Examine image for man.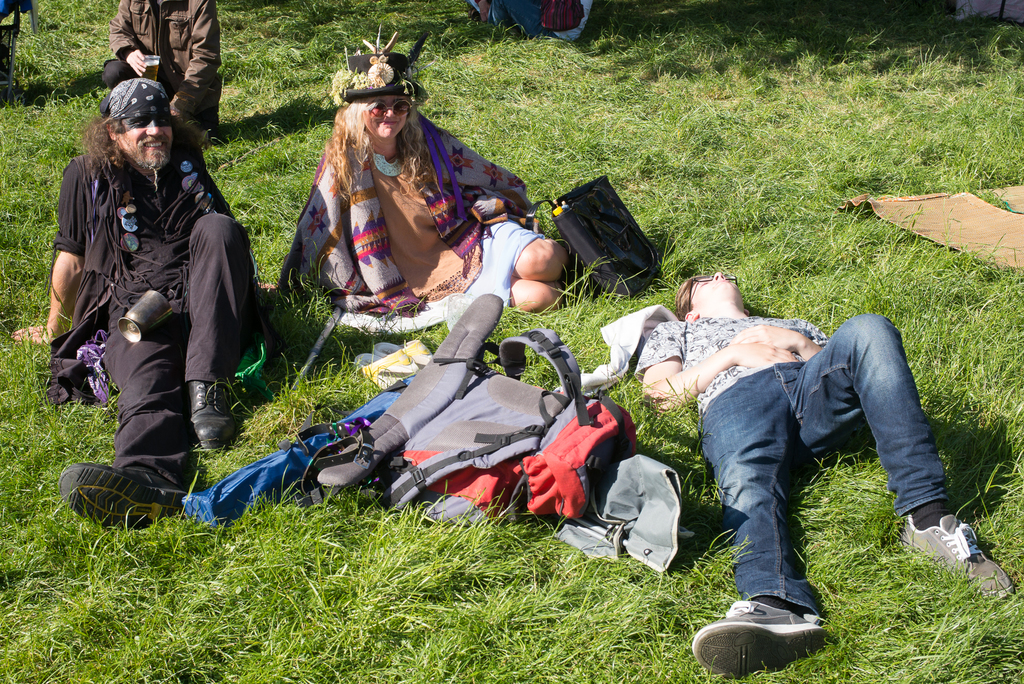
Examination result: Rect(632, 268, 1016, 678).
